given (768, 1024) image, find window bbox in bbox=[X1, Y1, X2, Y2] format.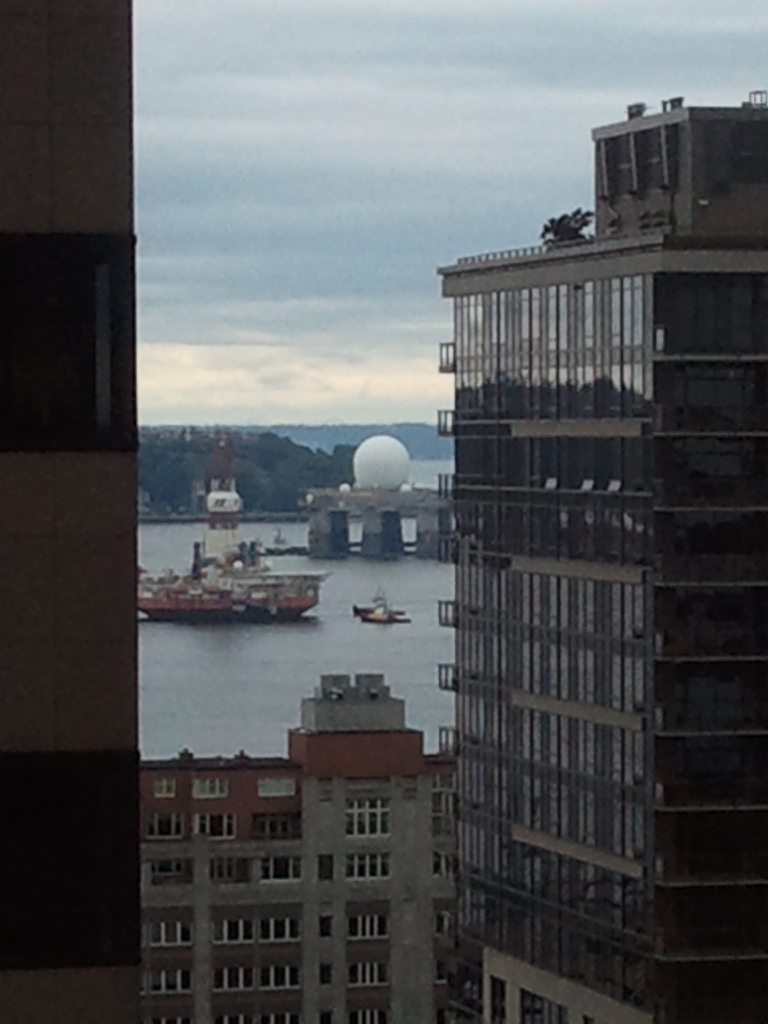
bbox=[352, 853, 392, 877].
